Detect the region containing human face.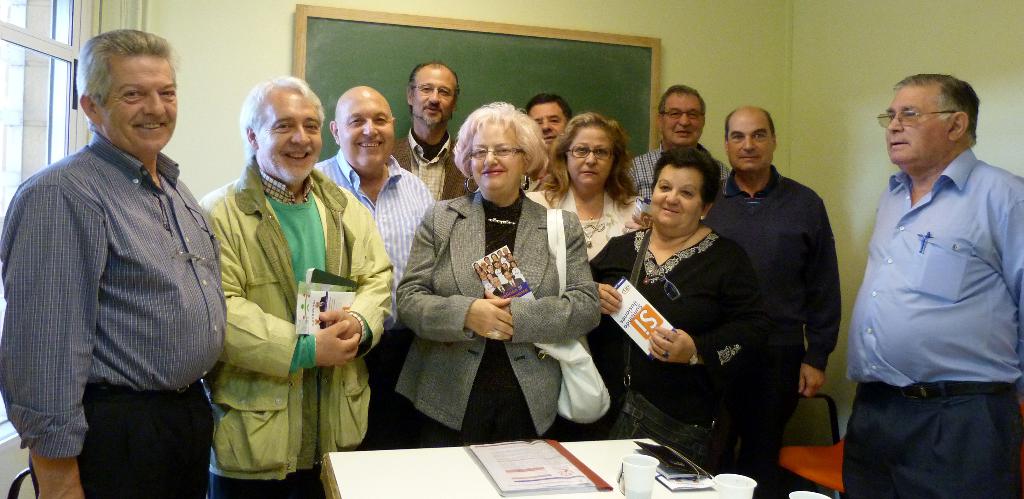
BBox(343, 97, 393, 170).
